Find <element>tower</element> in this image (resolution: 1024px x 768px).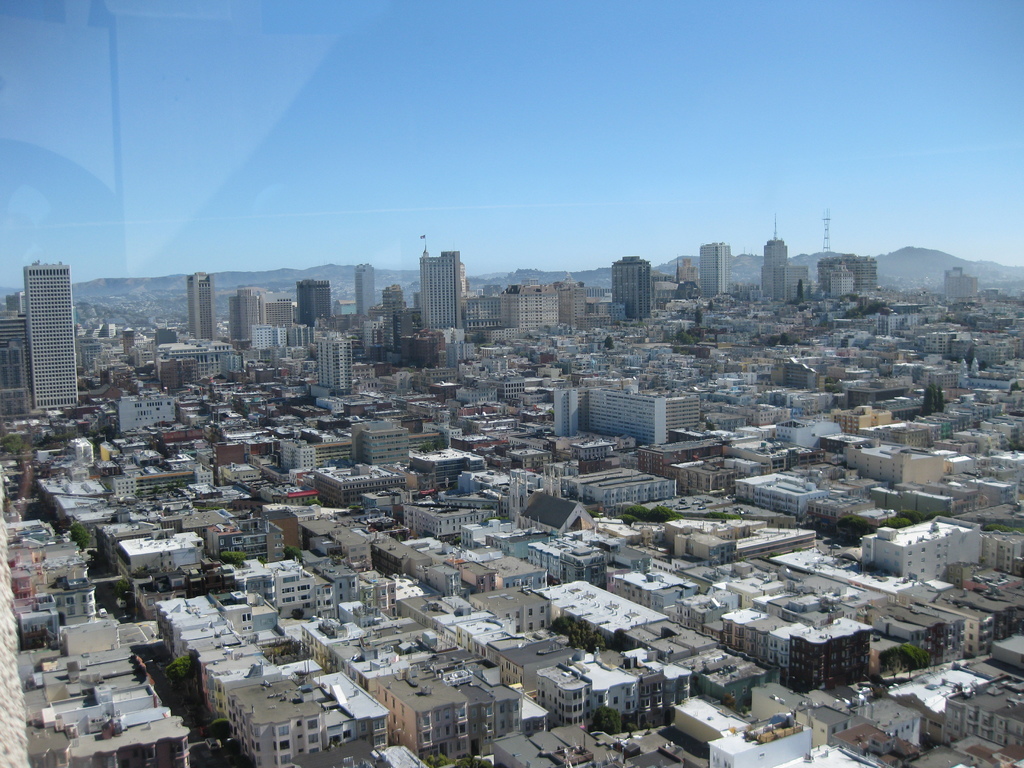
351/264/371/320.
